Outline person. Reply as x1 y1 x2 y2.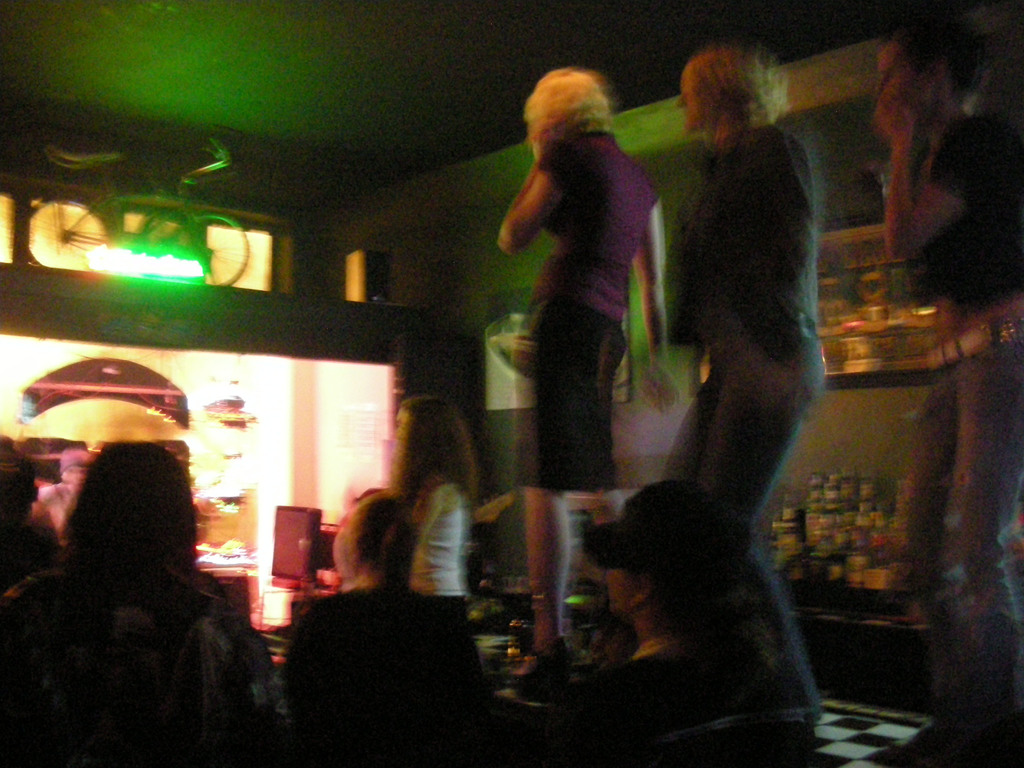
283 492 487 767.
